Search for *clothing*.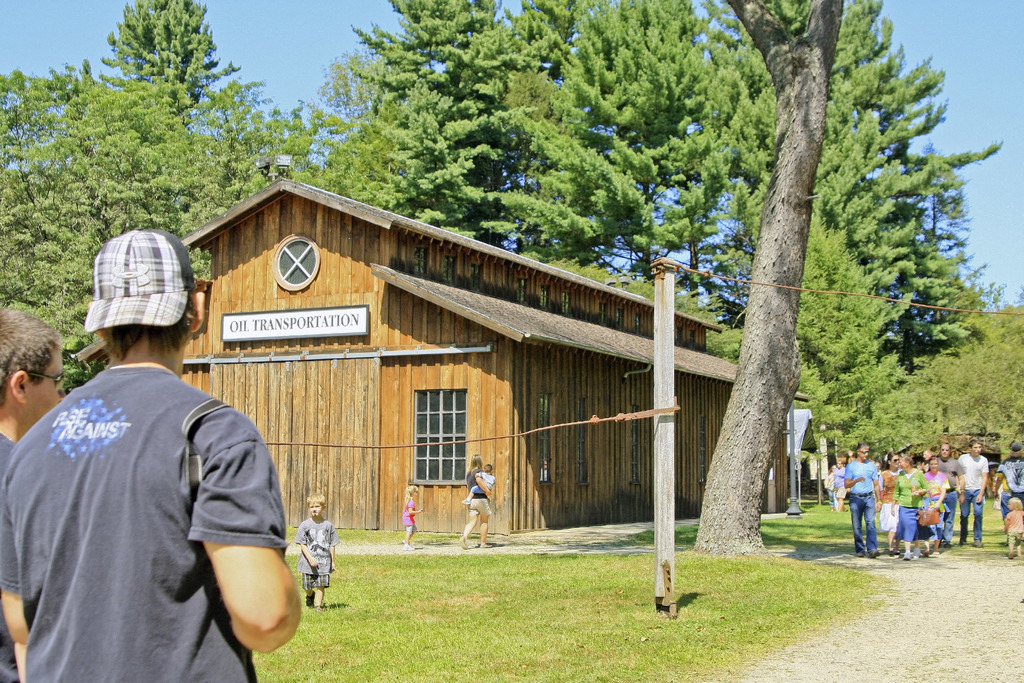
Found at 1004:507:1022:541.
